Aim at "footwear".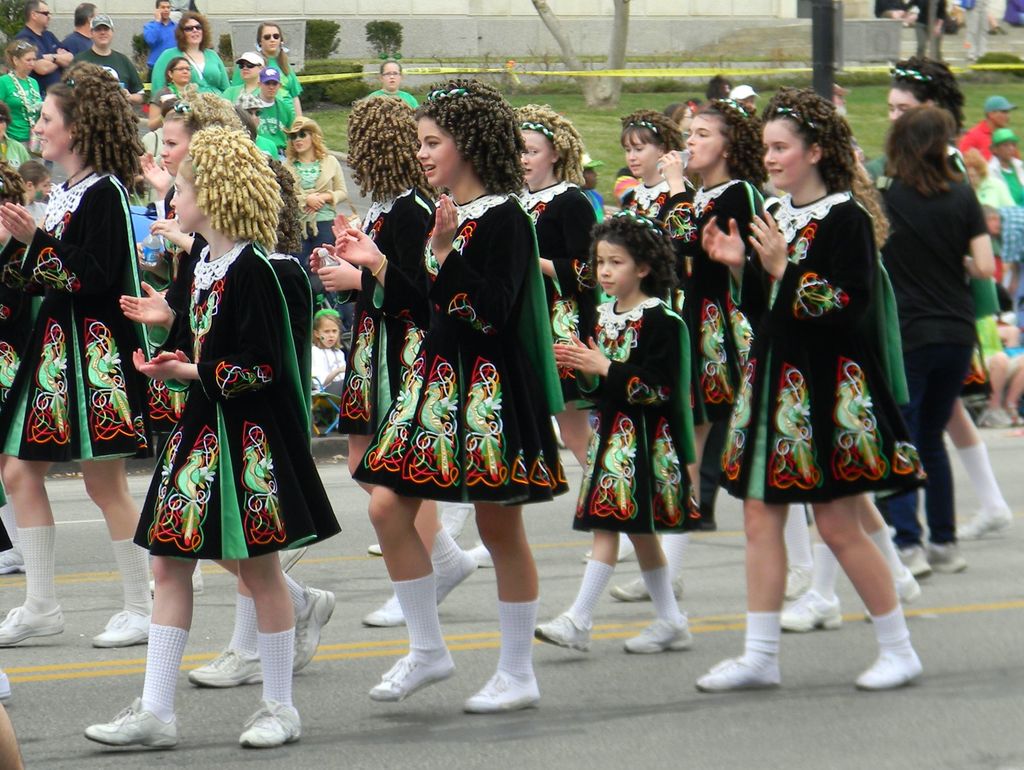
Aimed at (x1=433, y1=550, x2=478, y2=609).
